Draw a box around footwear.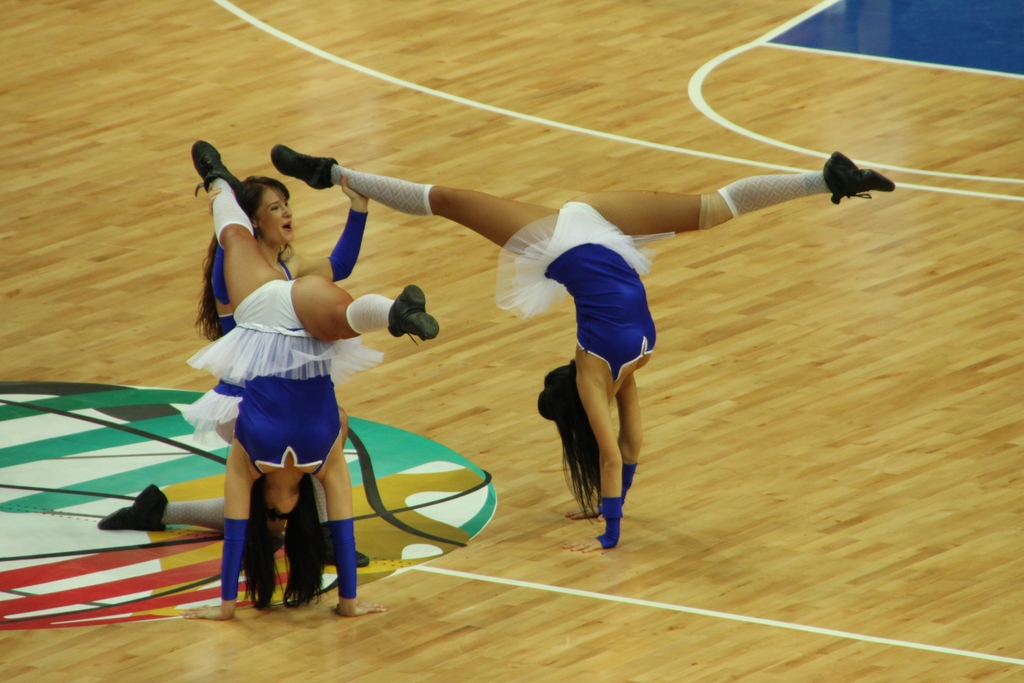
<bbox>321, 525, 372, 568</bbox>.
